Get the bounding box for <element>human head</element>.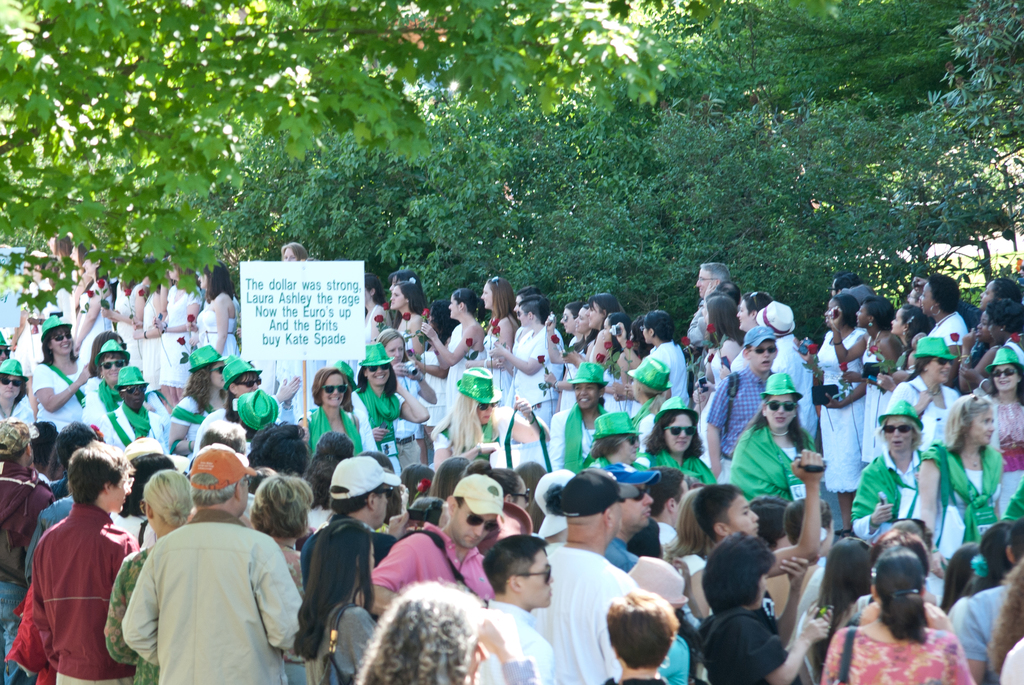
box=[279, 243, 310, 264].
